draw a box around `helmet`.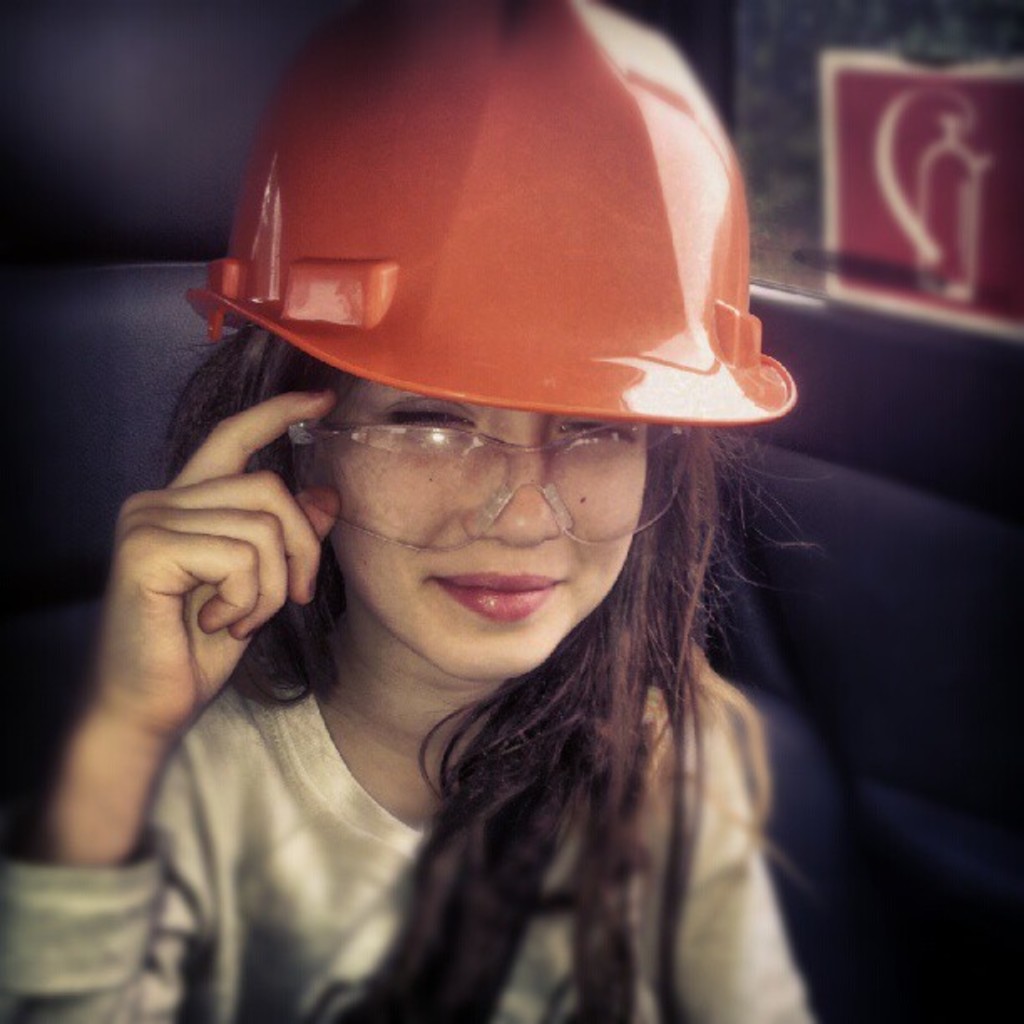
{"left": 189, "top": 0, "right": 786, "bottom": 609}.
